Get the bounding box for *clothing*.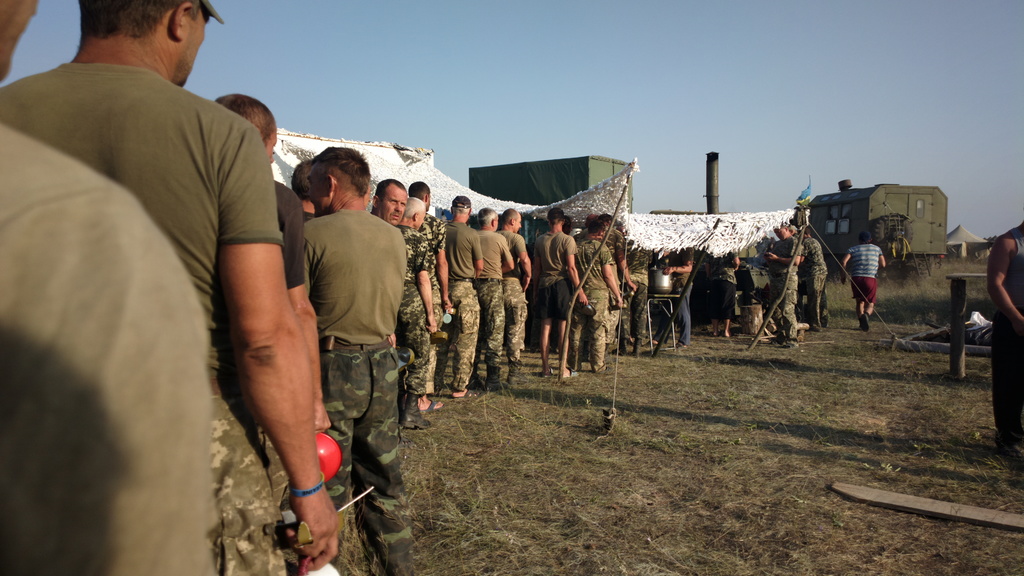
pyautogui.locateOnScreen(578, 232, 614, 371).
